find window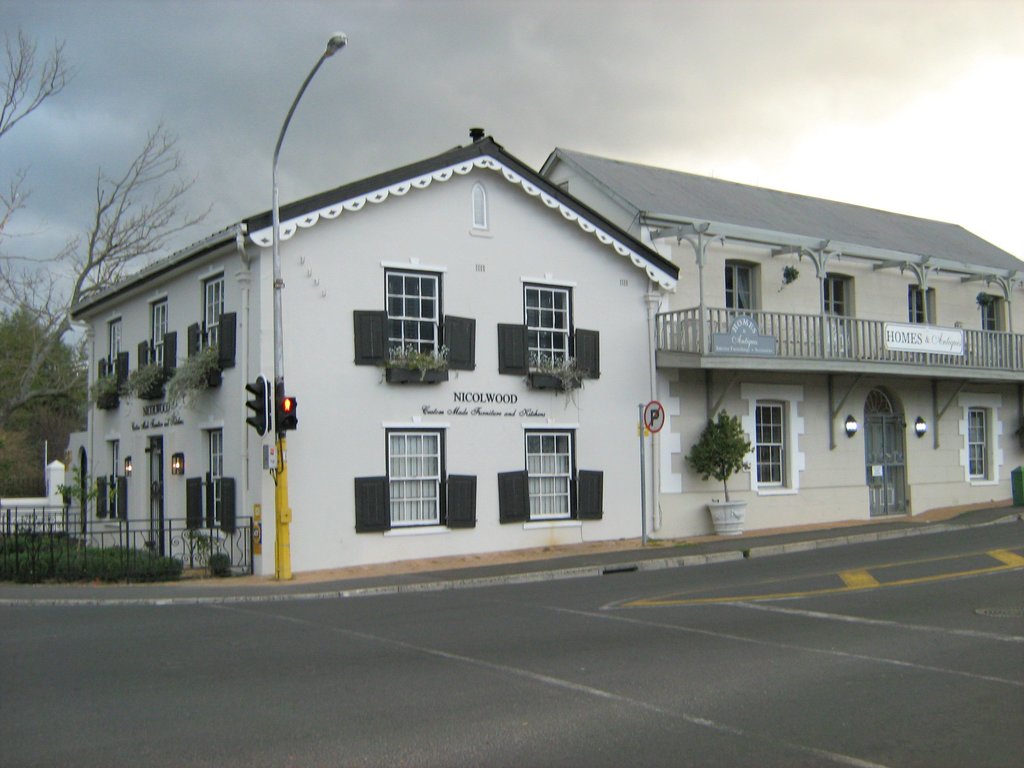
bbox=[969, 300, 1006, 333]
